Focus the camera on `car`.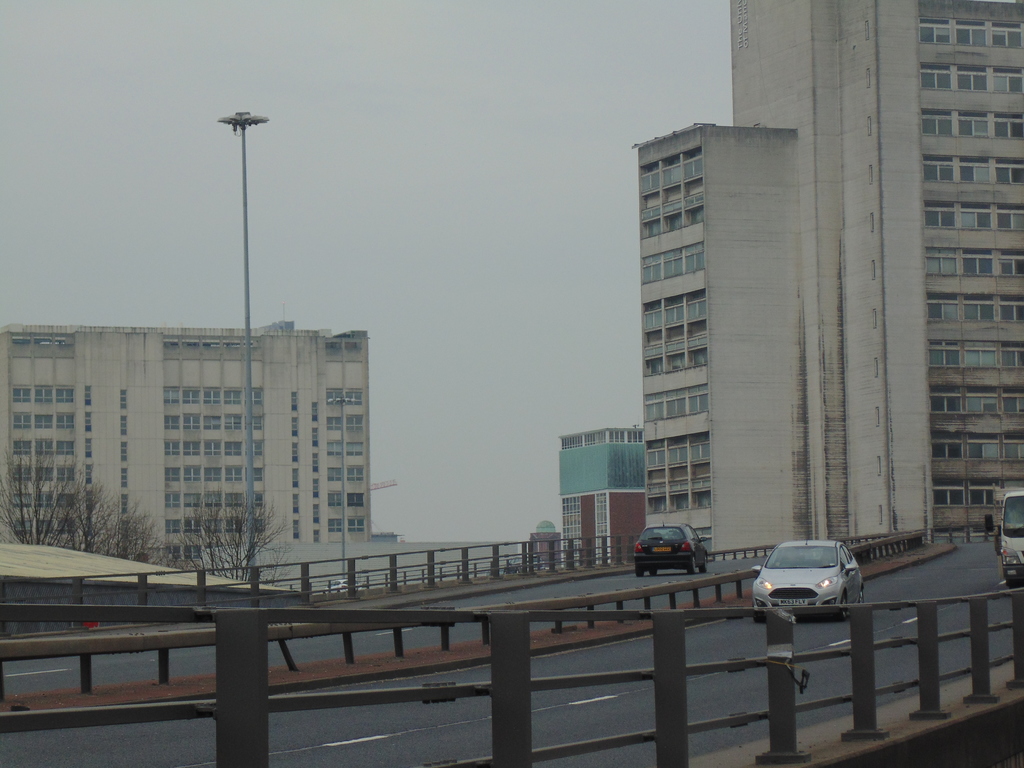
Focus region: box(754, 548, 870, 634).
